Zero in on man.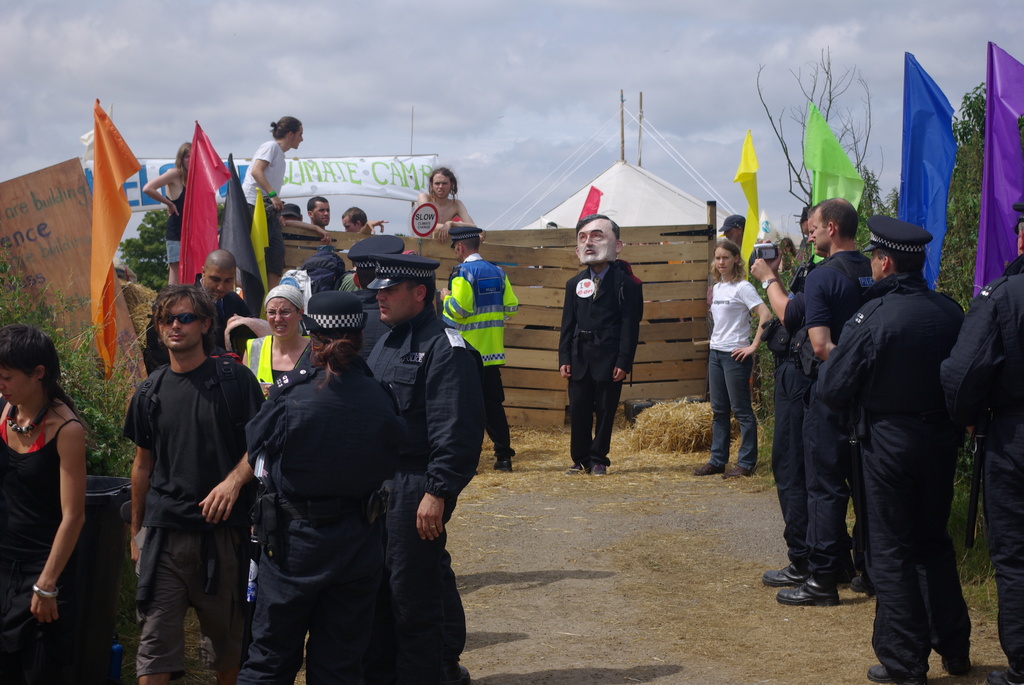
Zeroed in: {"x1": 339, "y1": 208, "x2": 391, "y2": 237}.
